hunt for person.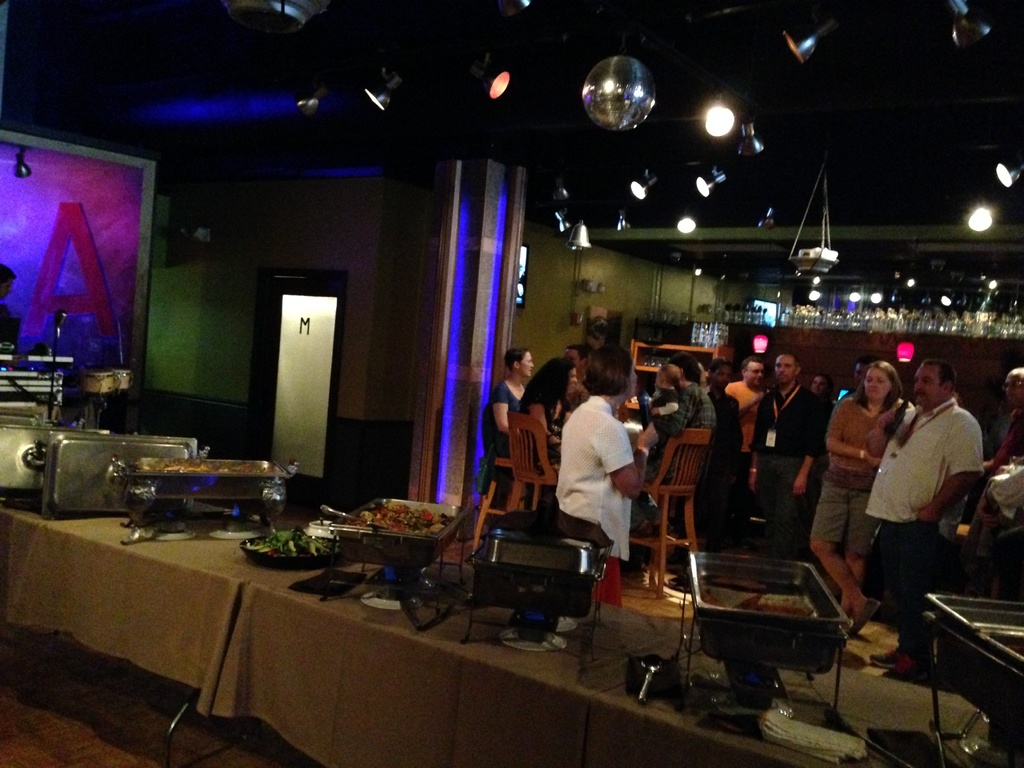
Hunted down at box(552, 344, 639, 560).
